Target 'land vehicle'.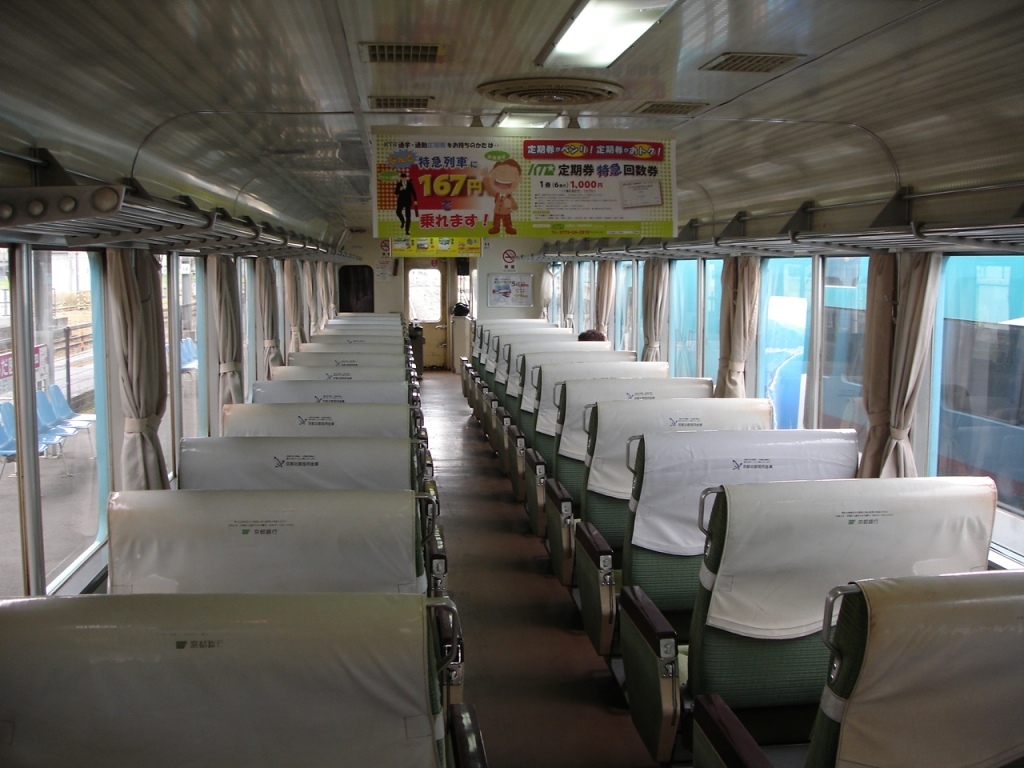
Target region: {"left": 0, "top": 0, "right": 1023, "bottom": 767}.
